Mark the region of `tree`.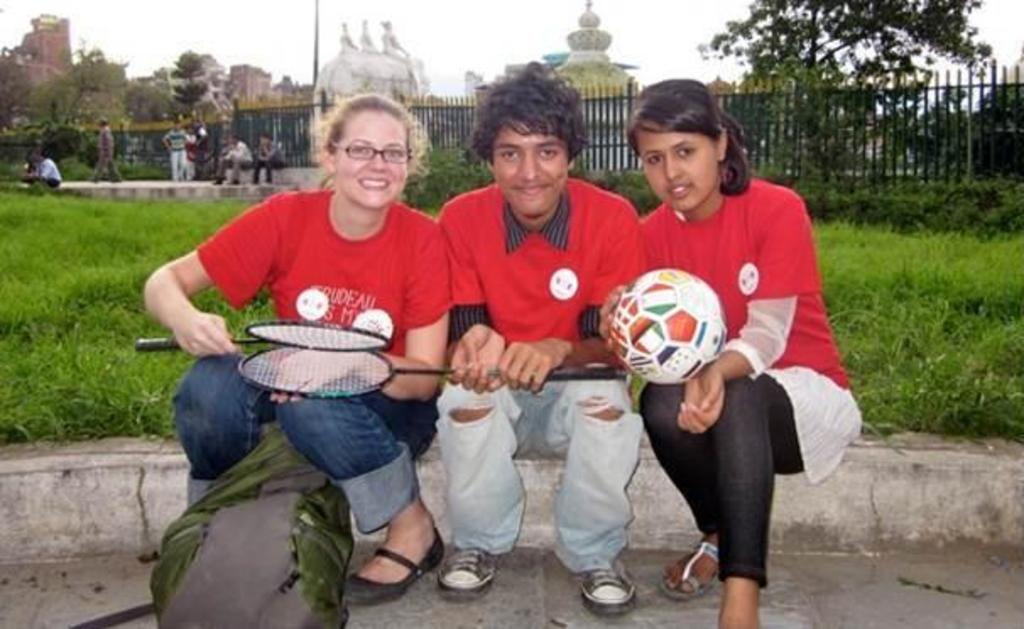
Region: bbox(703, 2, 994, 162).
